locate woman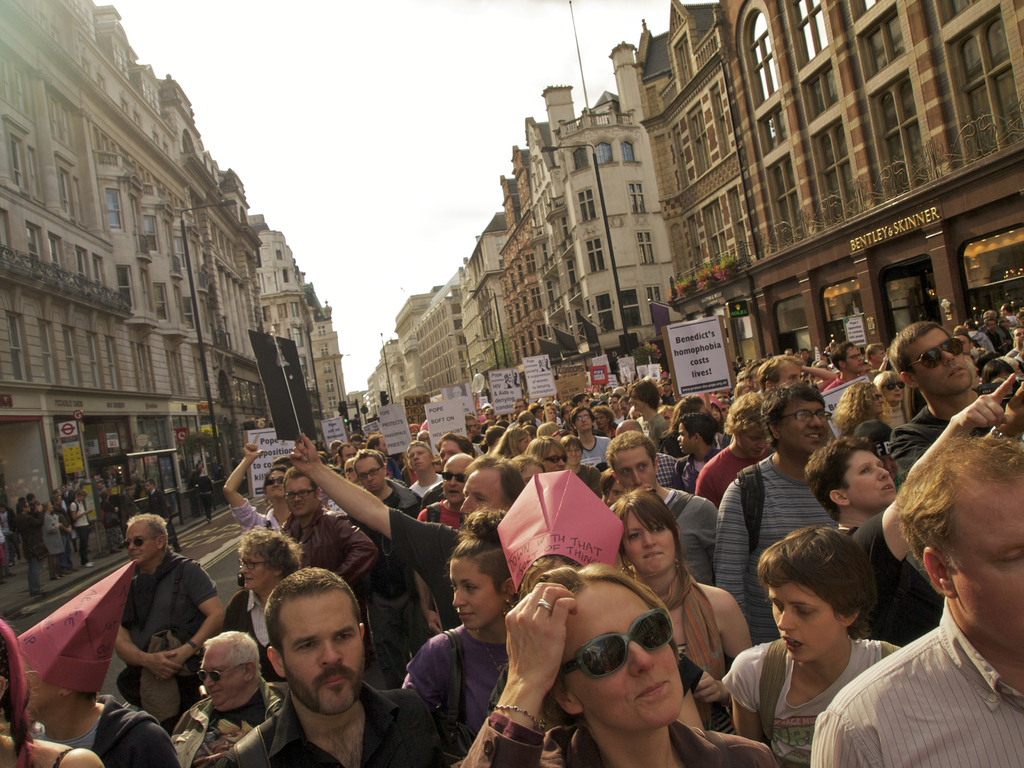
523/436/566/474
